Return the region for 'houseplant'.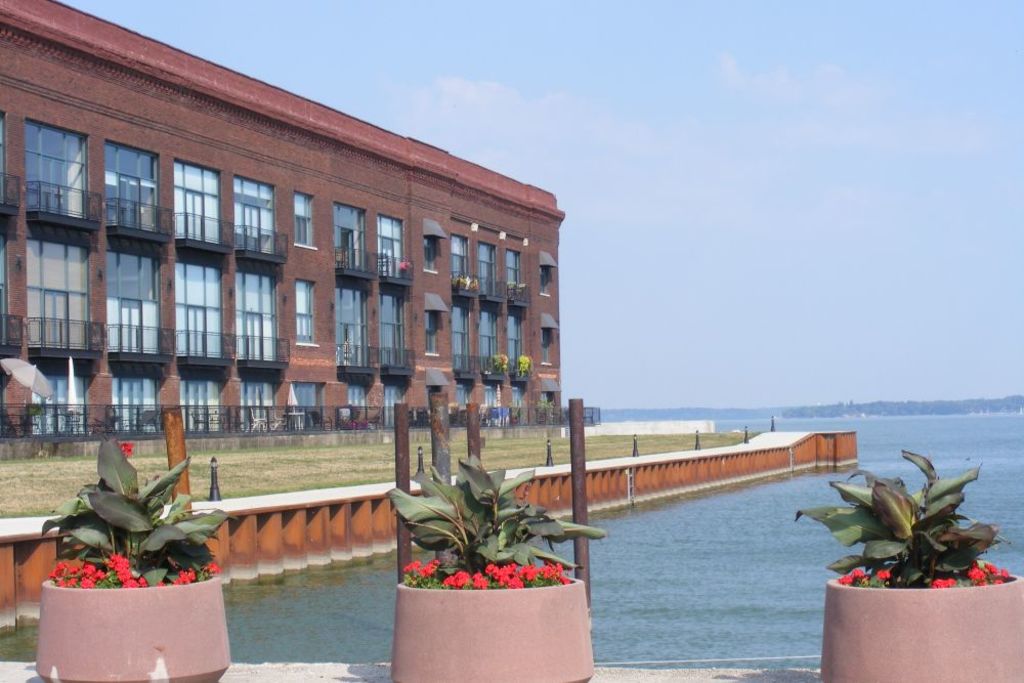
[x1=32, y1=432, x2=234, y2=682].
